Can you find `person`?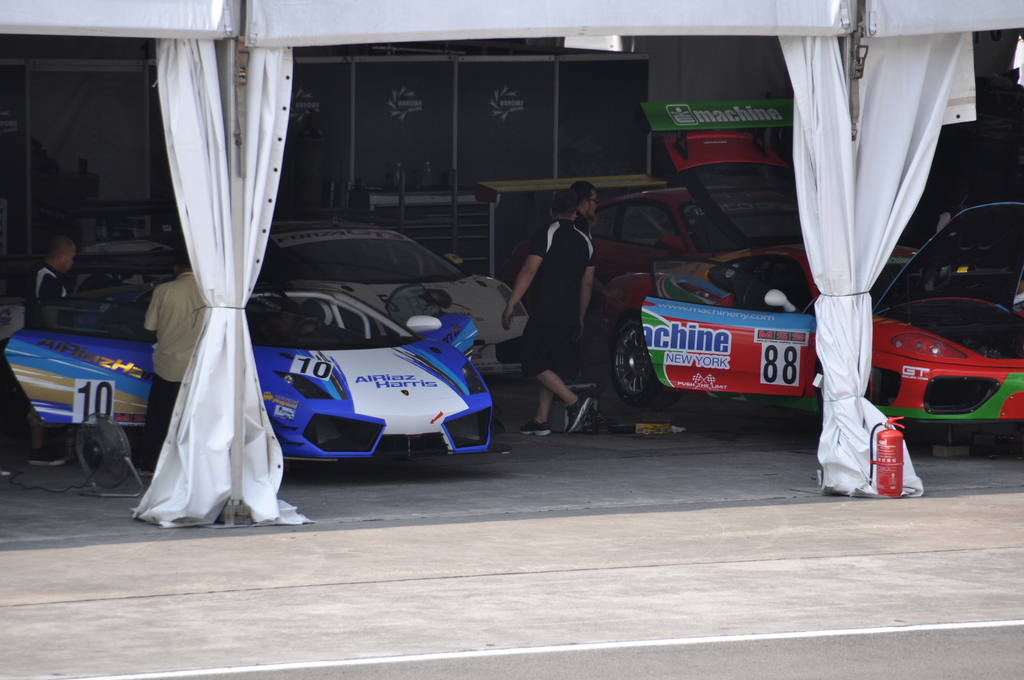
Yes, bounding box: (x1=133, y1=249, x2=207, y2=478).
